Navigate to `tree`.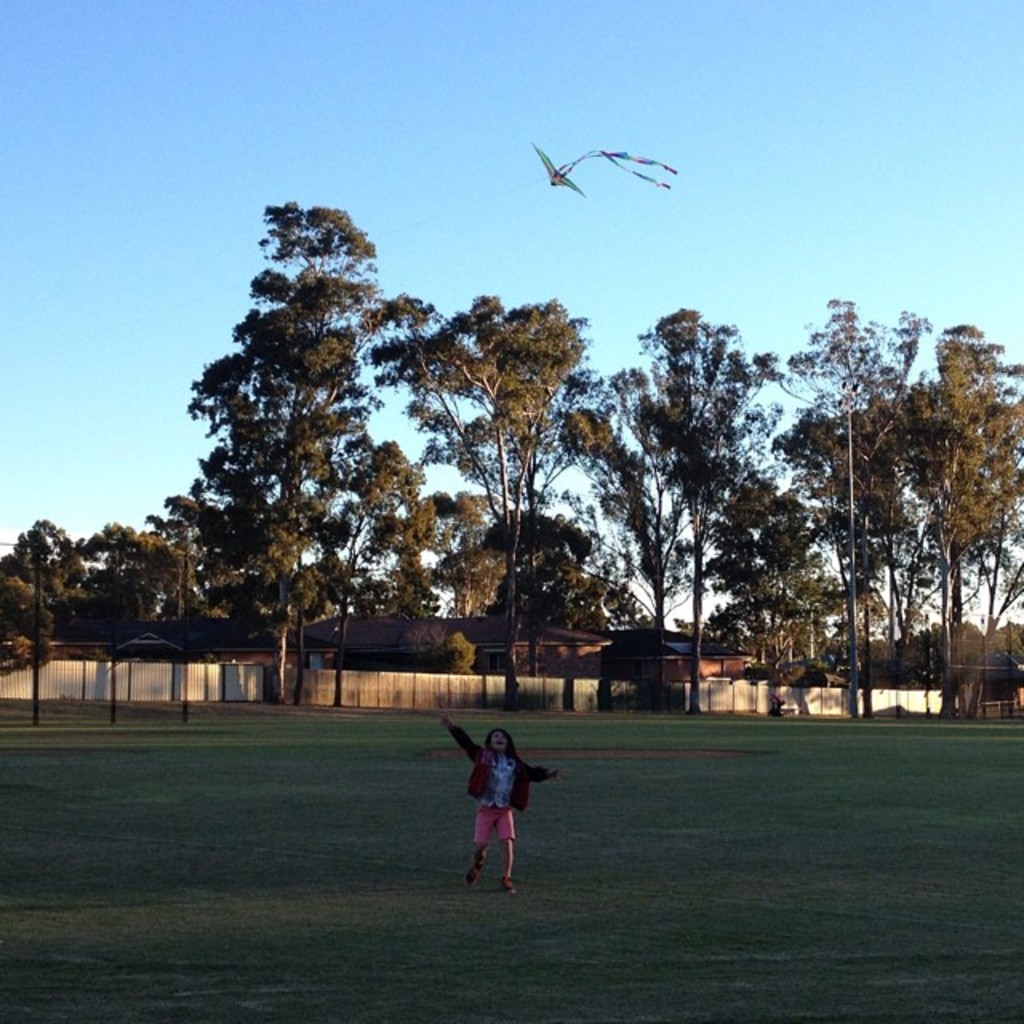
Navigation target: <region>712, 475, 827, 678</region>.
